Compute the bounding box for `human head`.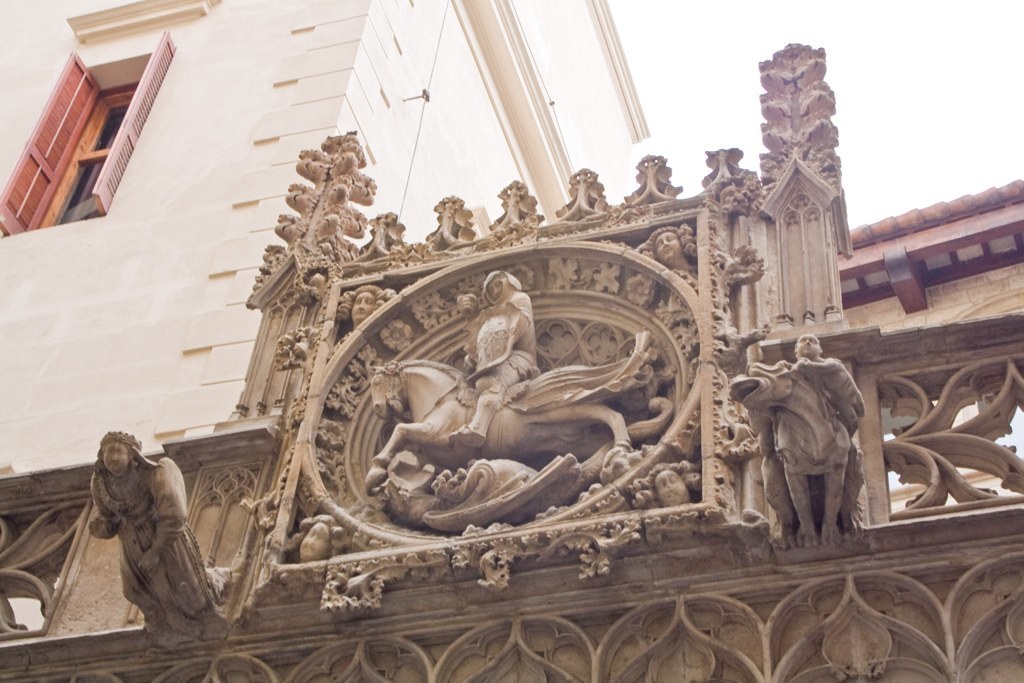
[348,287,385,321].
